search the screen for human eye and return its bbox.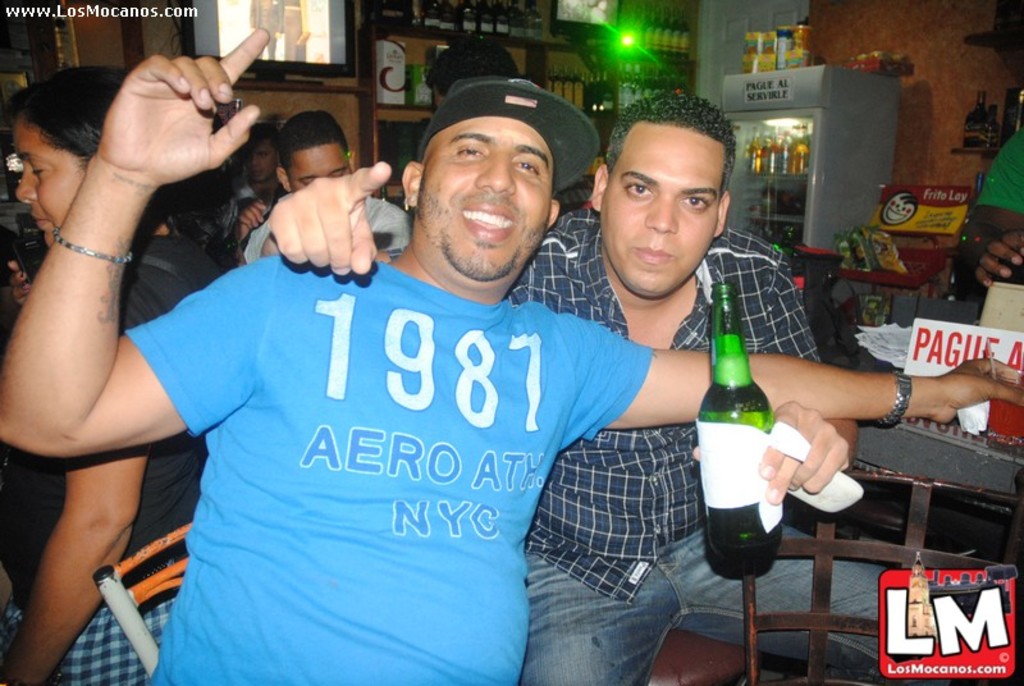
Found: x1=509, y1=157, x2=545, y2=177.
